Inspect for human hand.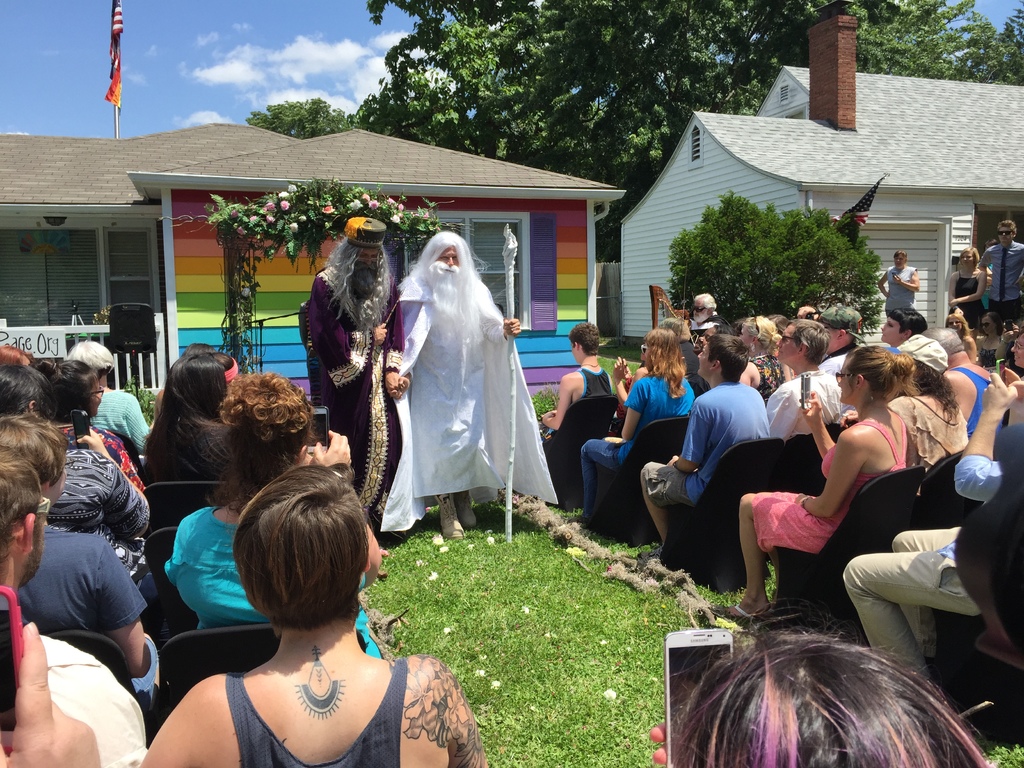
Inspection: region(75, 426, 109, 458).
